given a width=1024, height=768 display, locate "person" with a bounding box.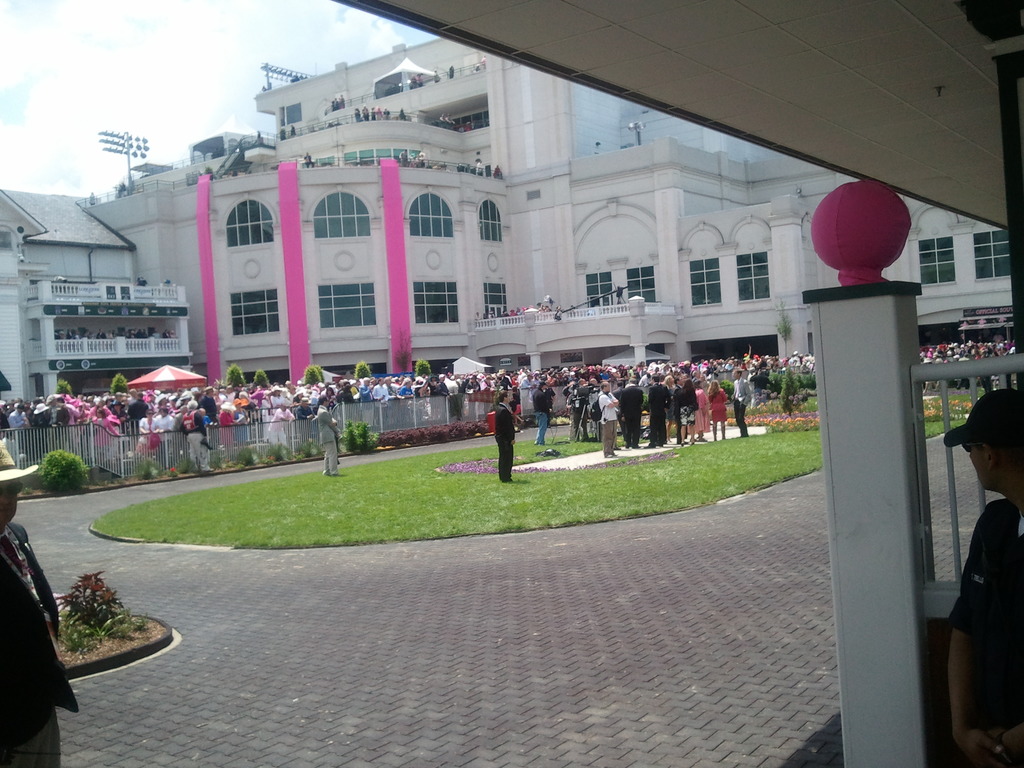
Located: [478,374,492,417].
